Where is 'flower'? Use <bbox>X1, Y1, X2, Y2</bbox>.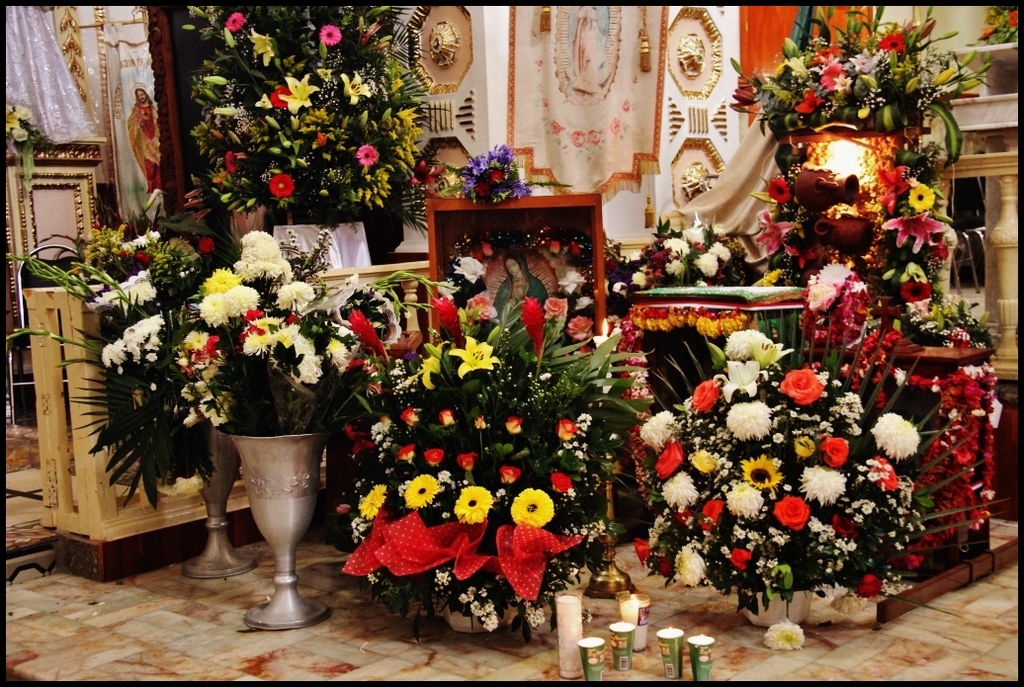
<bbox>683, 214, 707, 250</bbox>.
